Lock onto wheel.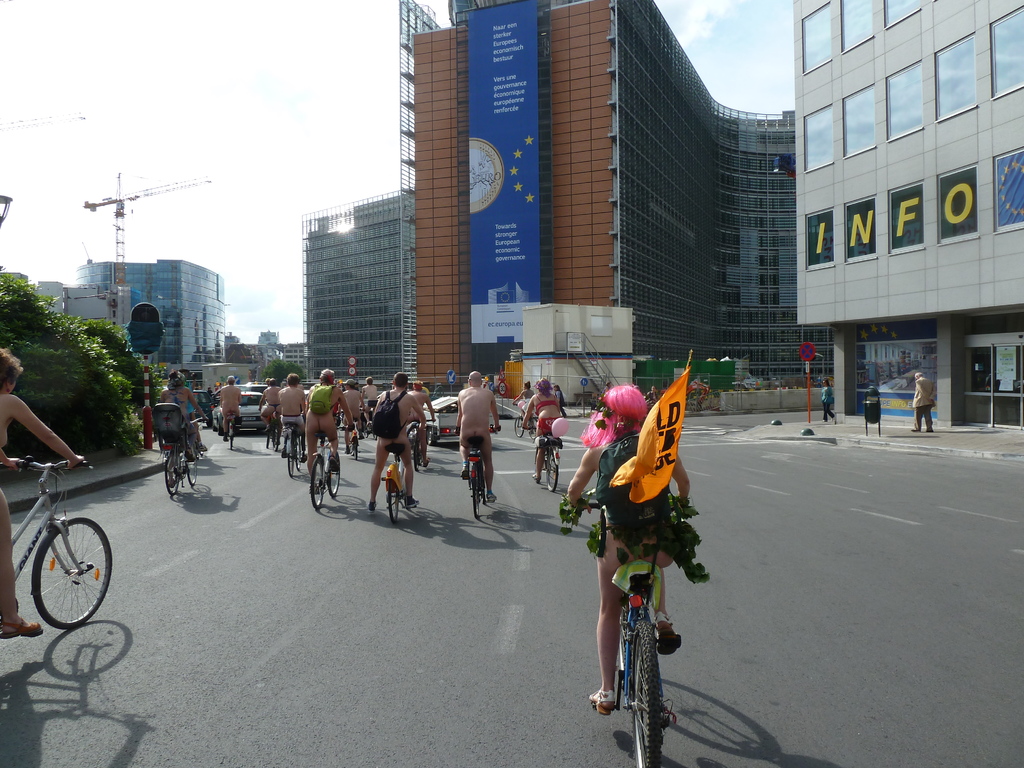
Locked: x1=161 y1=452 x2=179 y2=500.
